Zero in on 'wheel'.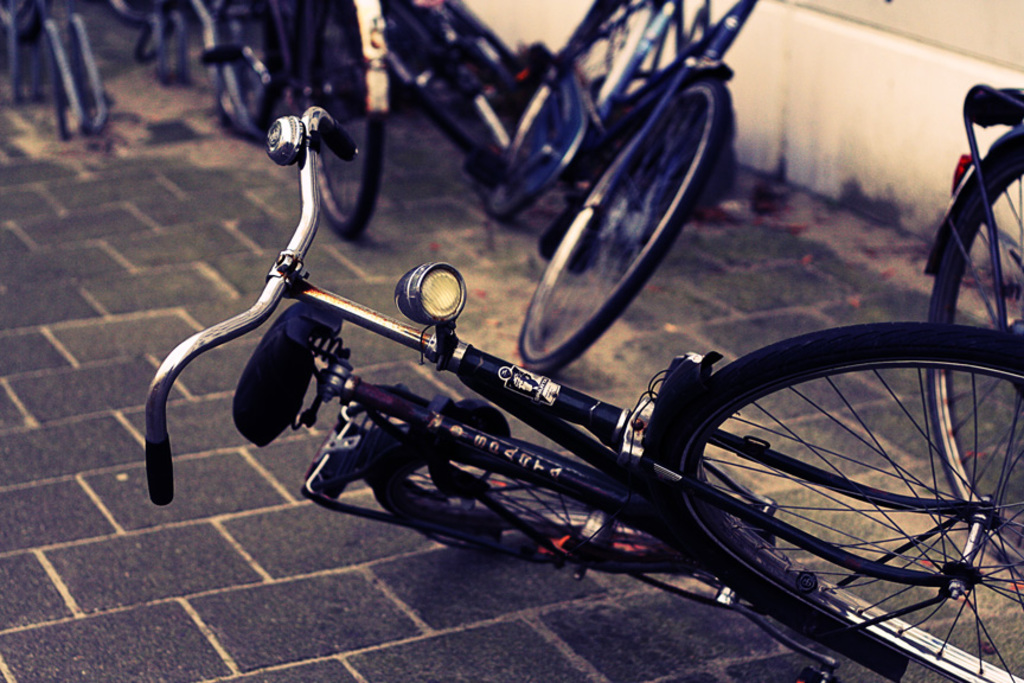
Zeroed in: x1=367 y1=0 x2=512 y2=166.
